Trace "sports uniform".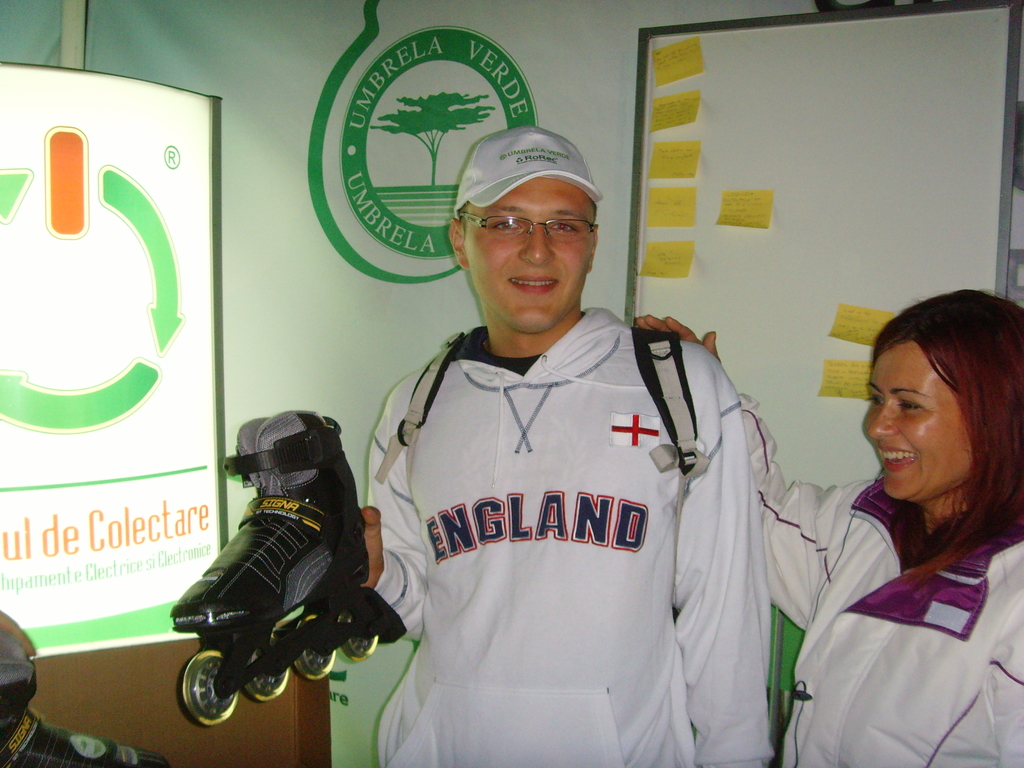
Traced to [x1=312, y1=151, x2=801, y2=766].
